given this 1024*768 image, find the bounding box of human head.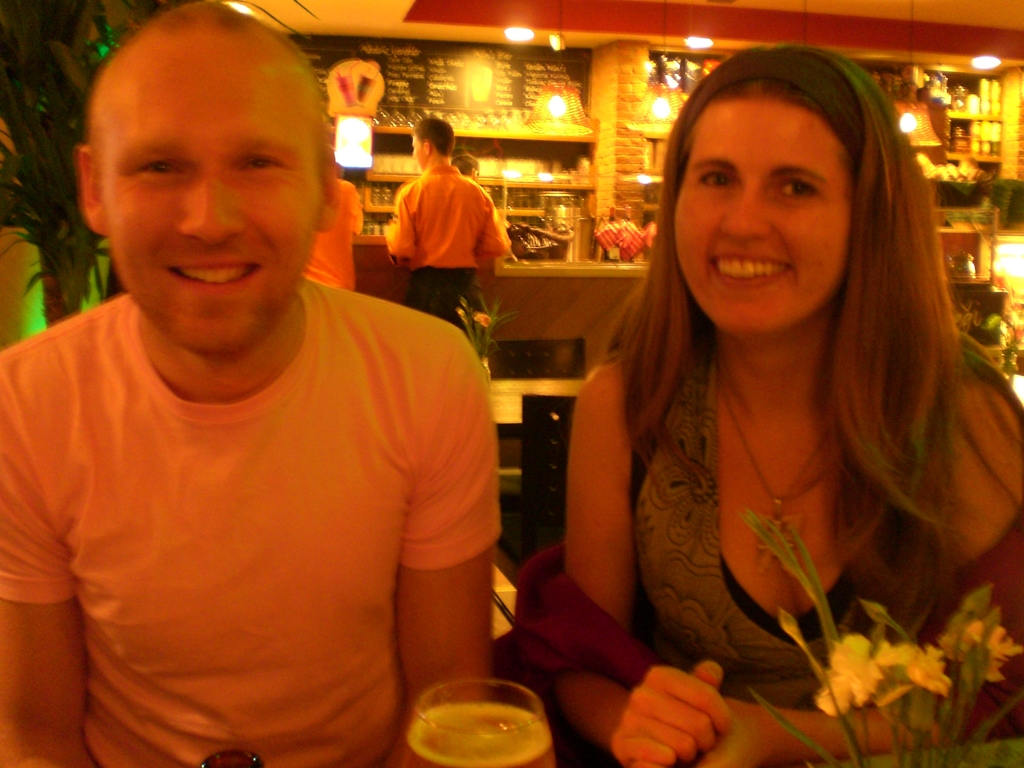
box(664, 38, 906, 333).
